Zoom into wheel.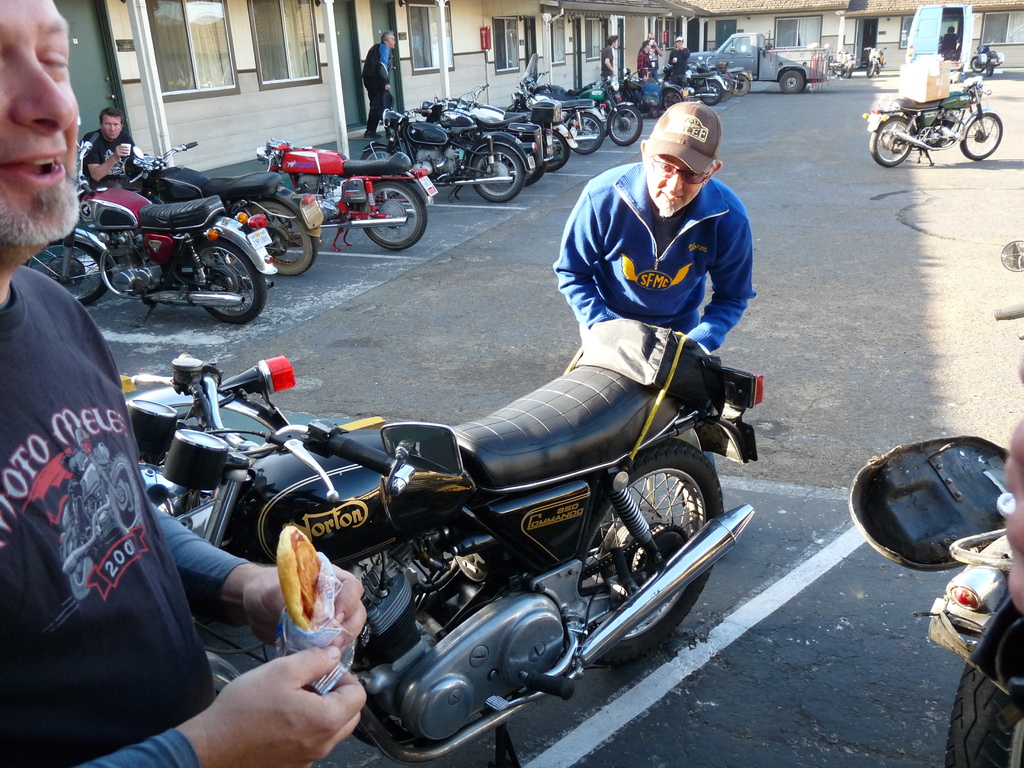
Zoom target: (846, 65, 852, 79).
